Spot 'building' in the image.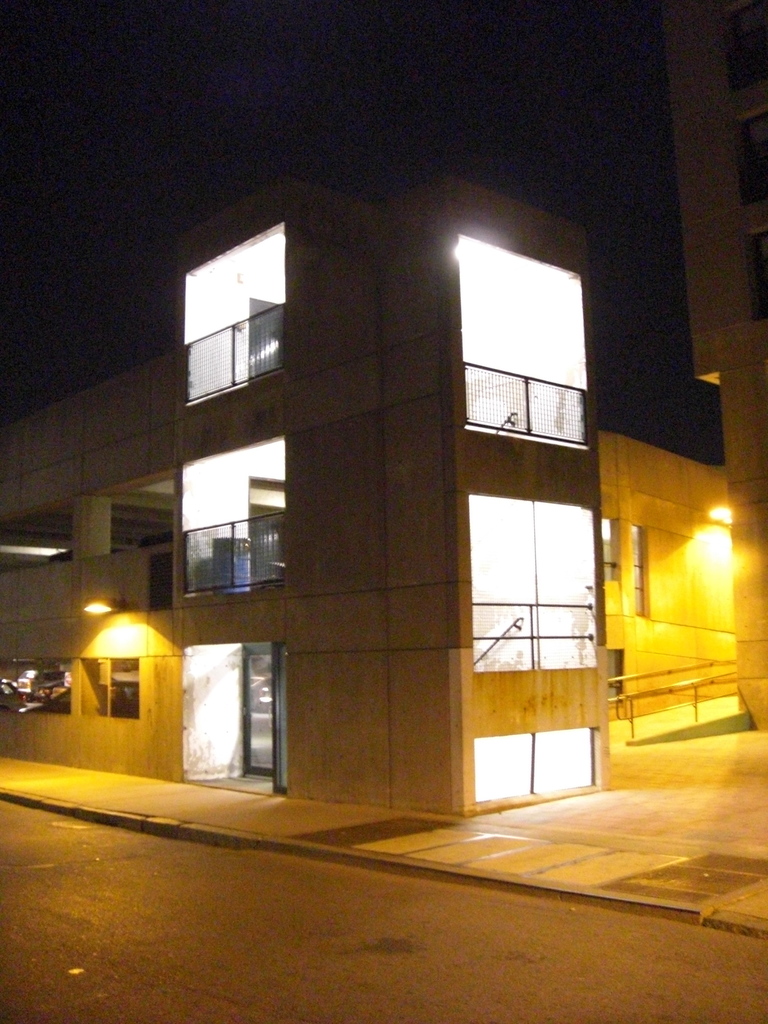
'building' found at [x1=605, y1=0, x2=767, y2=745].
